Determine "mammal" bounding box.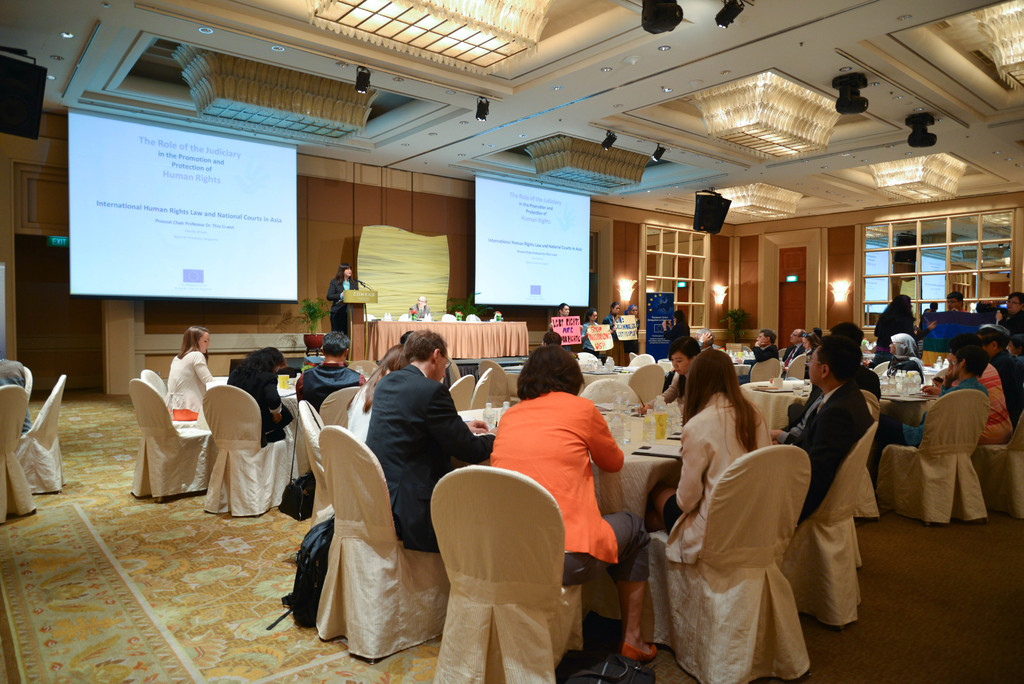
Determined: <region>292, 329, 365, 417</region>.
